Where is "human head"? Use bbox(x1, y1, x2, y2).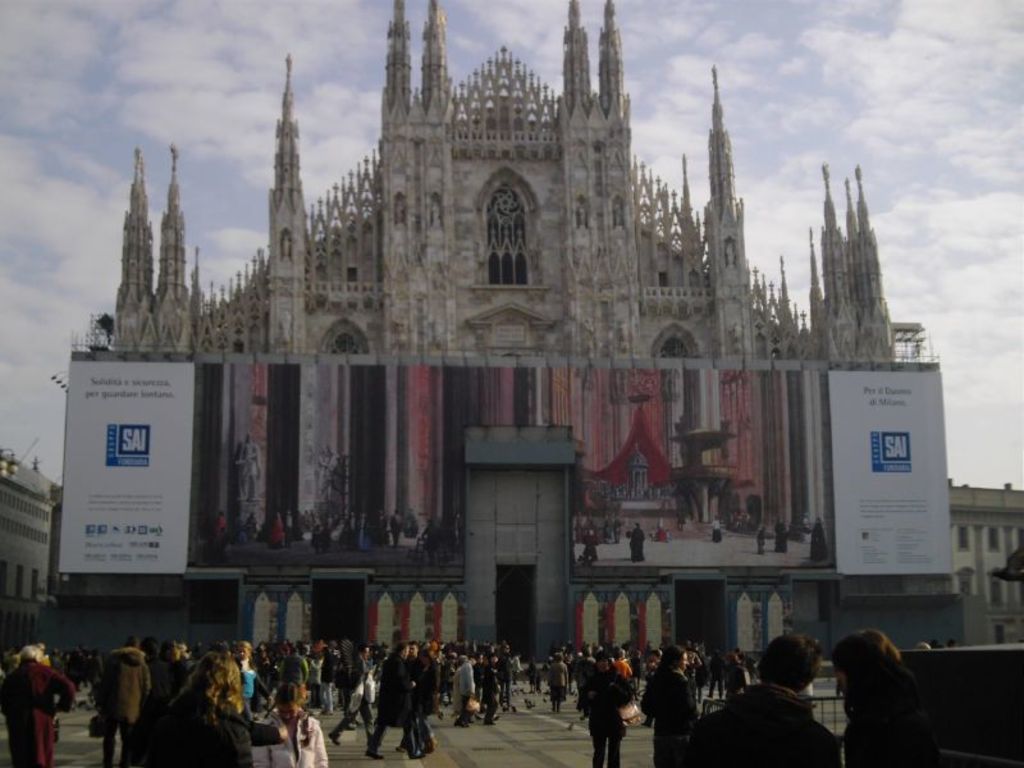
bbox(754, 634, 820, 689).
